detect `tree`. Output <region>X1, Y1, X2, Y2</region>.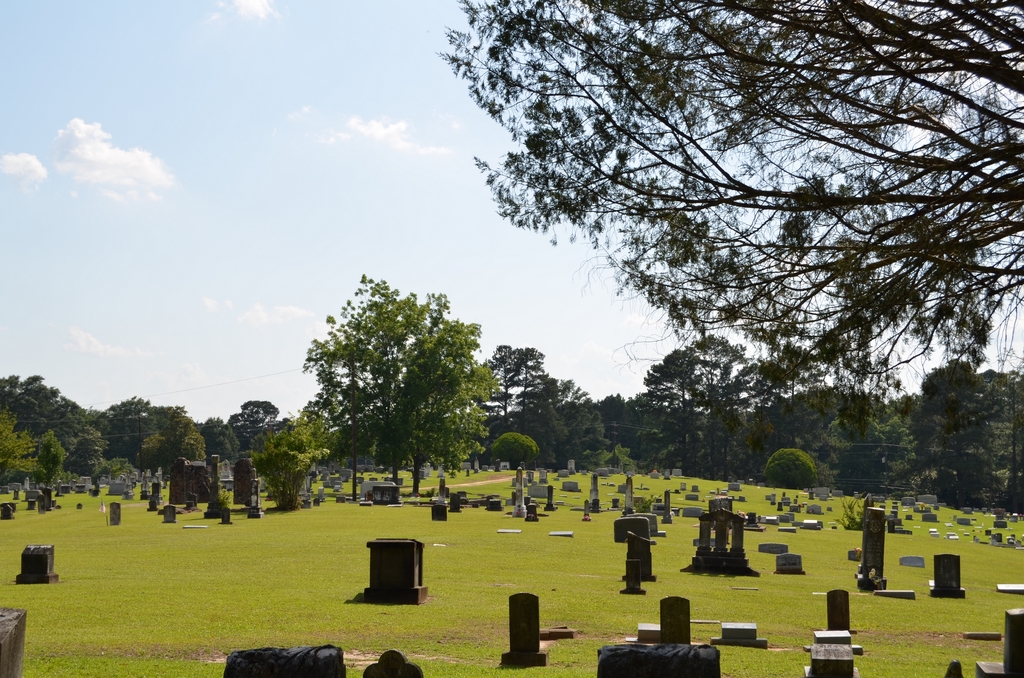
<region>240, 415, 323, 505</region>.
